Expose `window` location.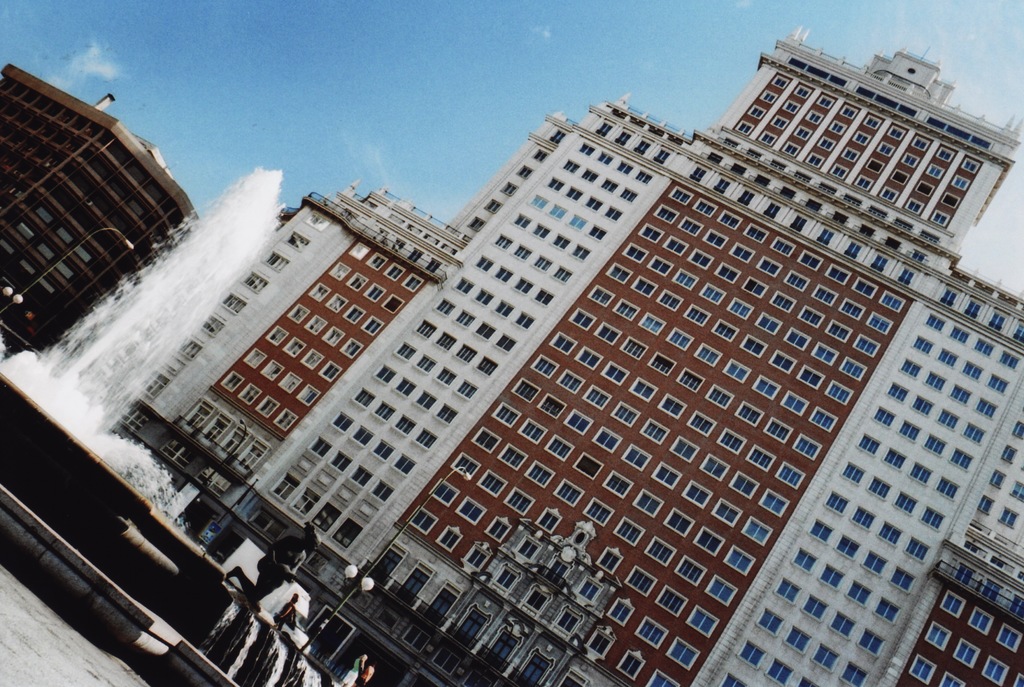
Exposed at x1=440, y1=299, x2=456, y2=312.
